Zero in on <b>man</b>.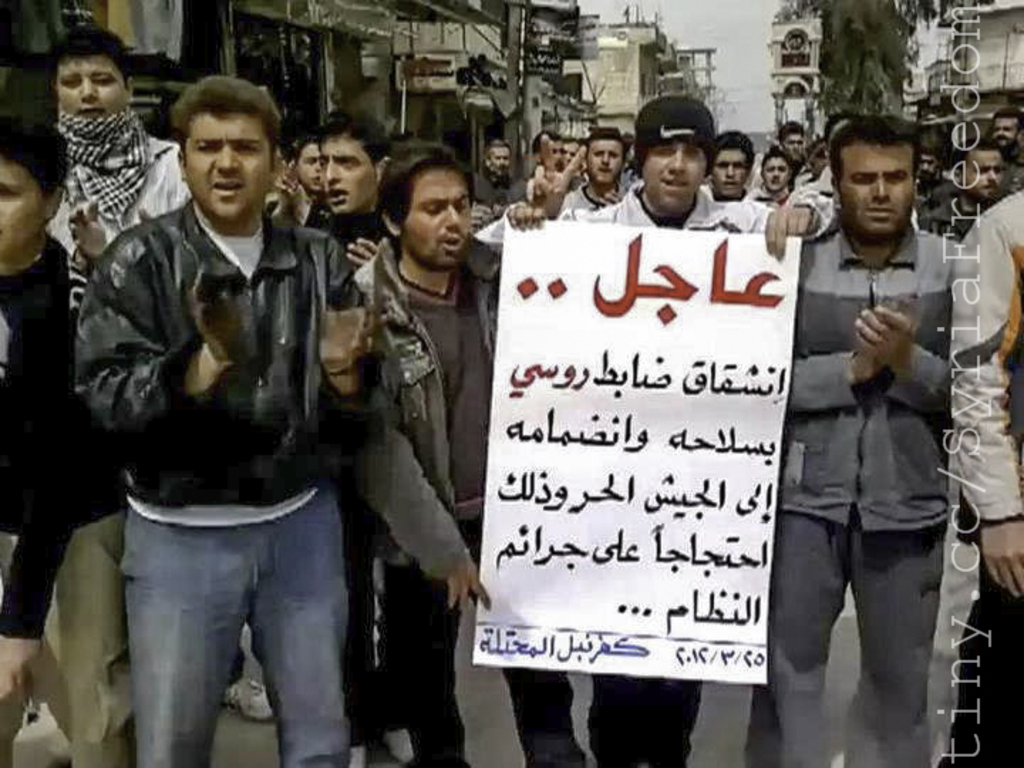
Zeroed in: [777,112,963,767].
